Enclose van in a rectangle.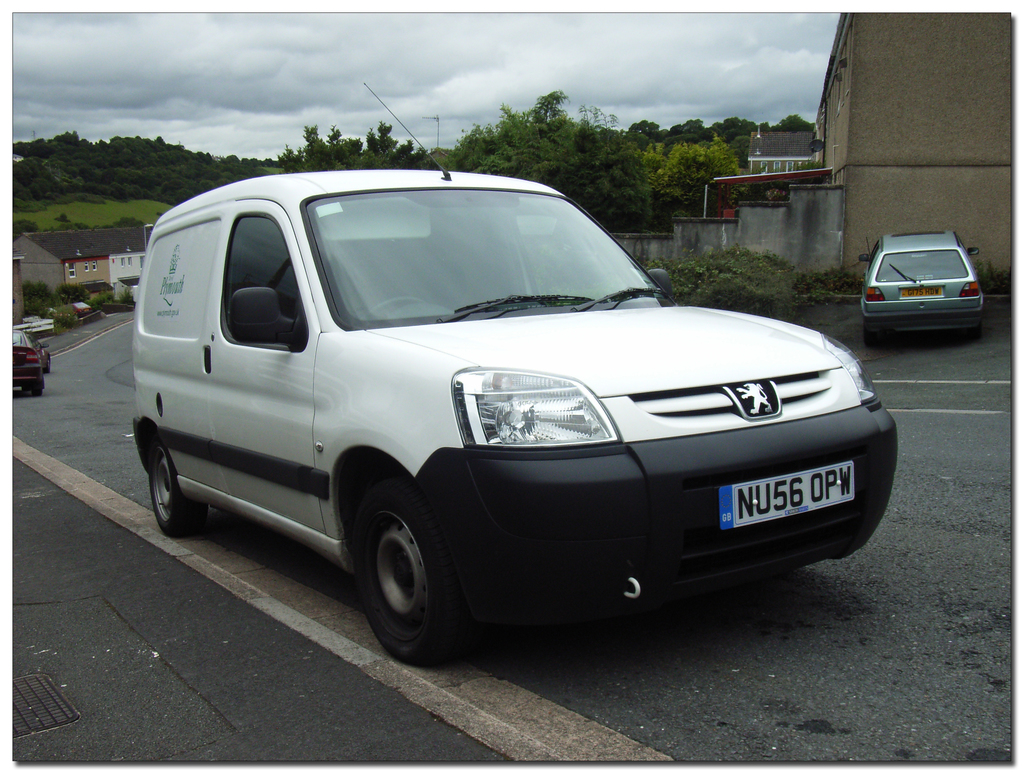
<bbox>131, 79, 904, 671</bbox>.
